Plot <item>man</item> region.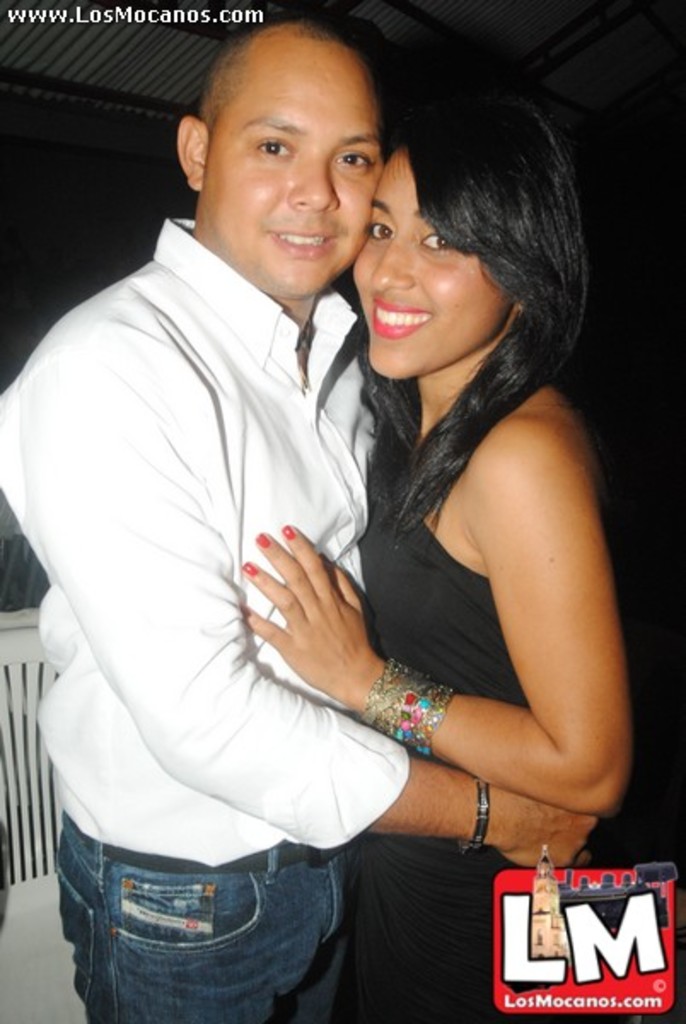
Plotted at 0/2/613/1022.
